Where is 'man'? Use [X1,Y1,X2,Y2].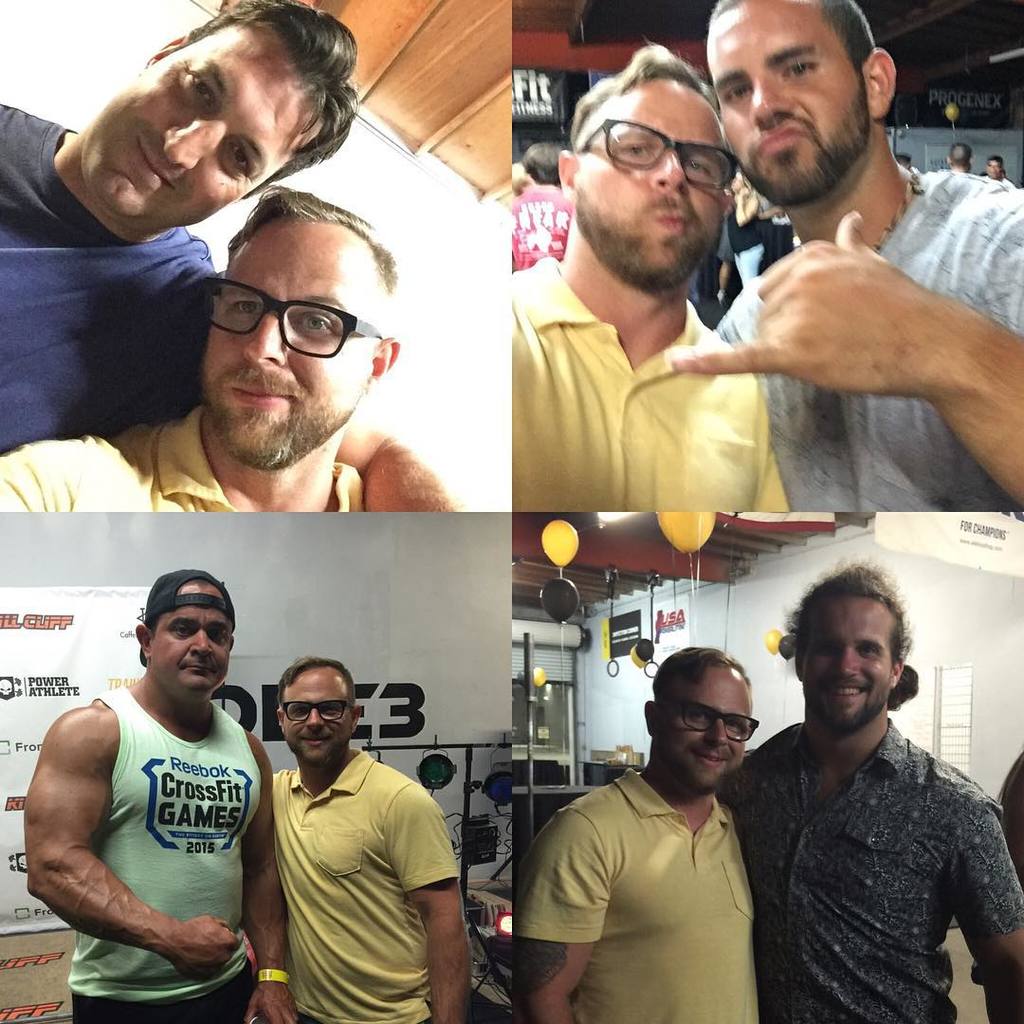
[508,646,764,1023].
